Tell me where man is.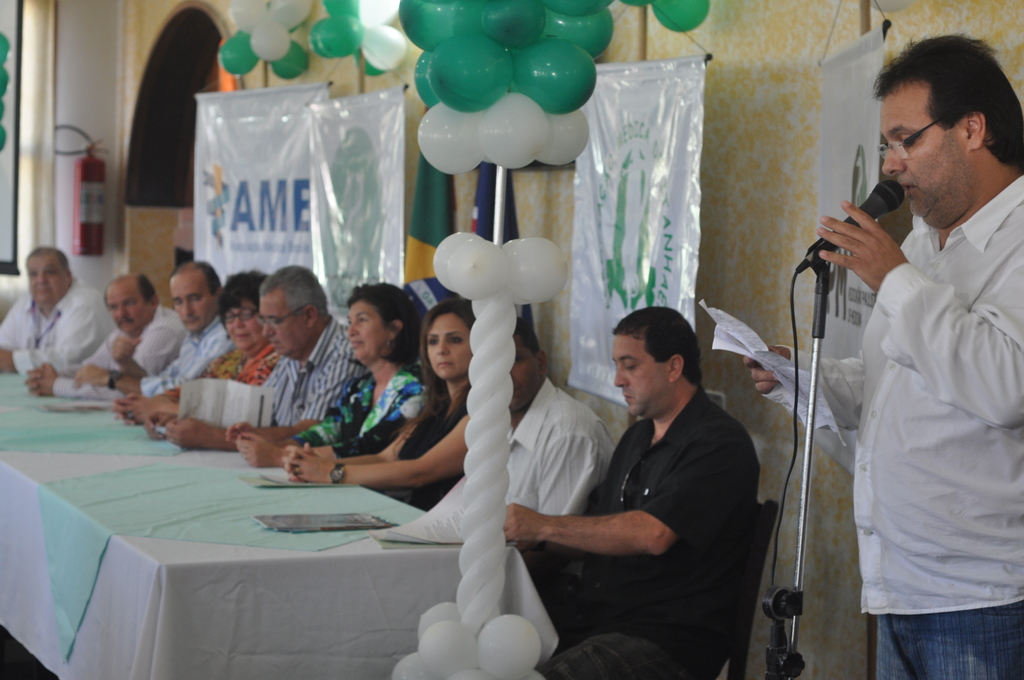
man is at 504:317:618:515.
